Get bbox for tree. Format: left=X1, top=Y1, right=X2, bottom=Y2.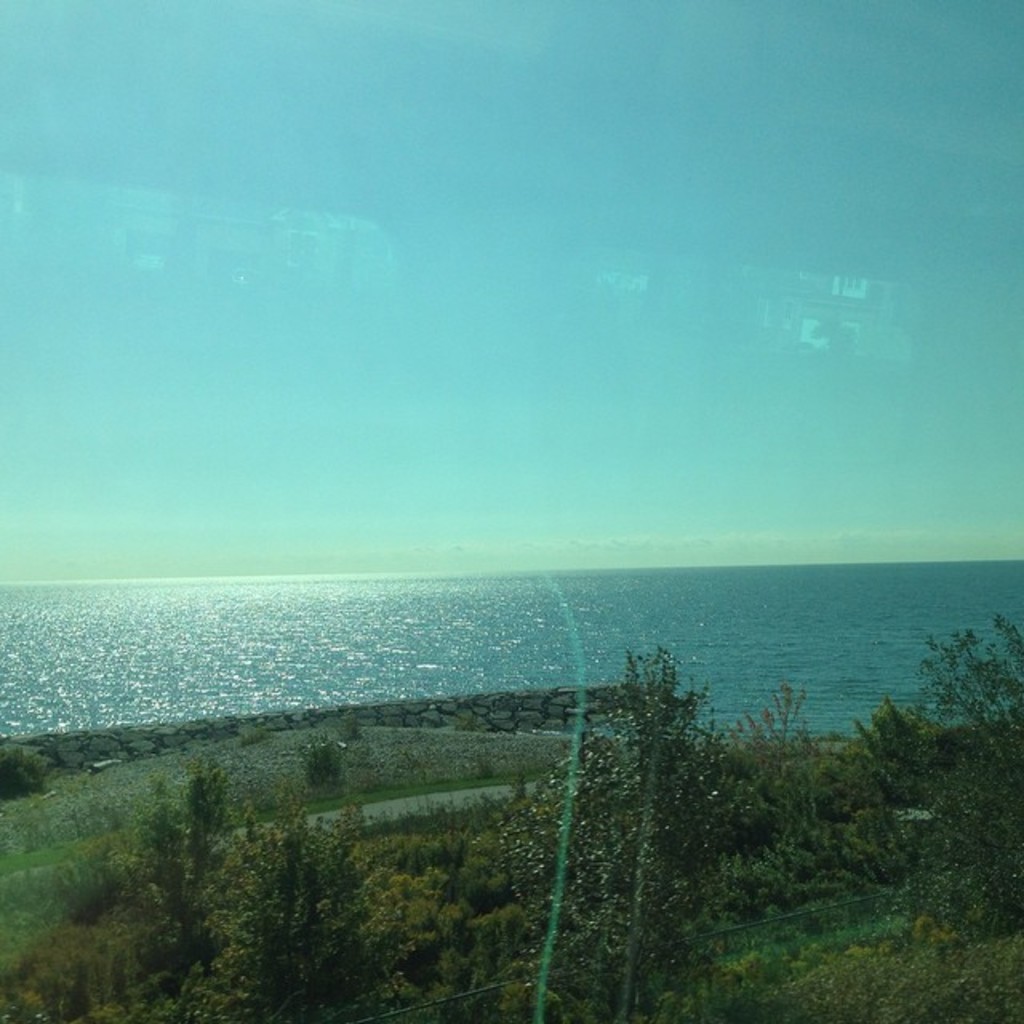
left=525, top=616, right=746, bottom=950.
